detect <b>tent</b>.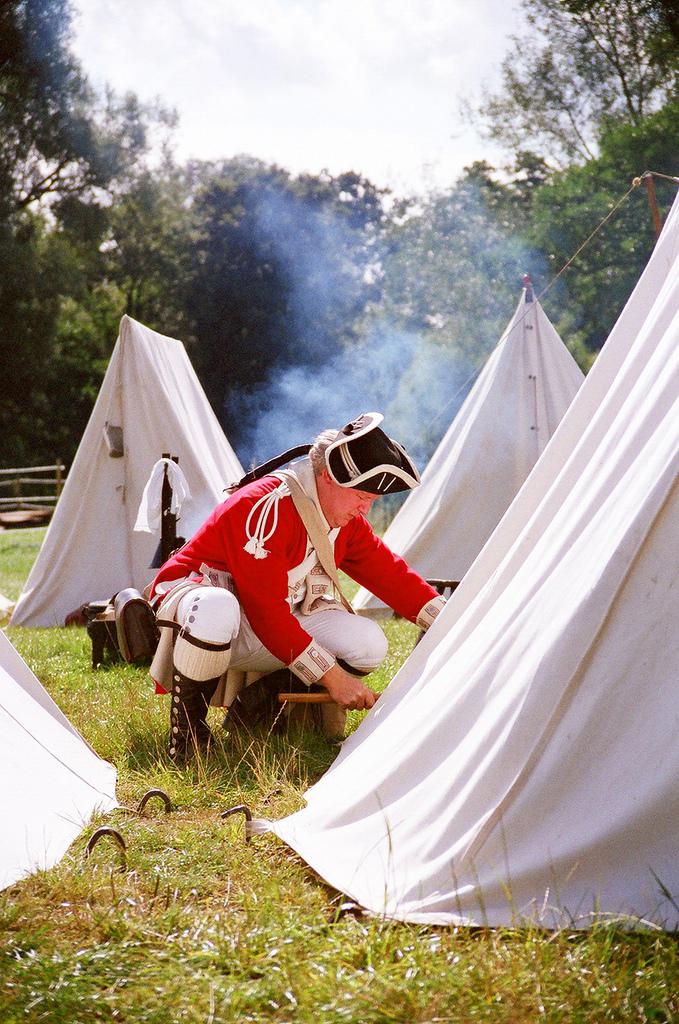
Detected at left=1, top=315, right=251, bottom=629.
